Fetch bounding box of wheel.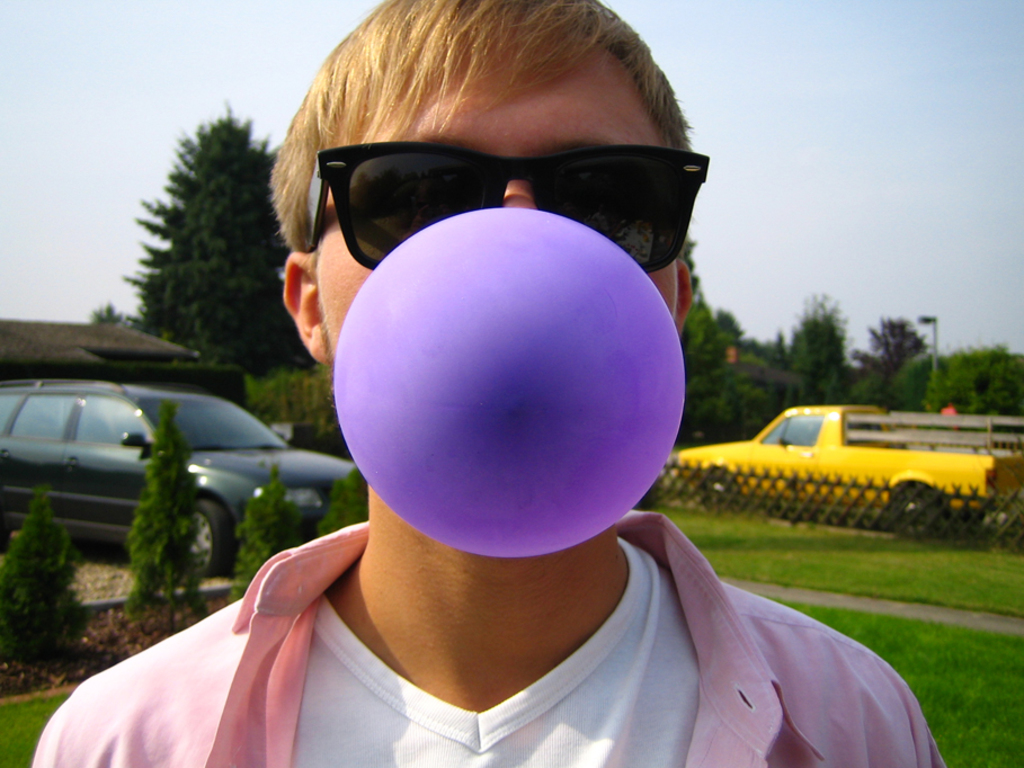
Bbox: pyautogui.locateOnScreen(696, 468, 745, 511).
